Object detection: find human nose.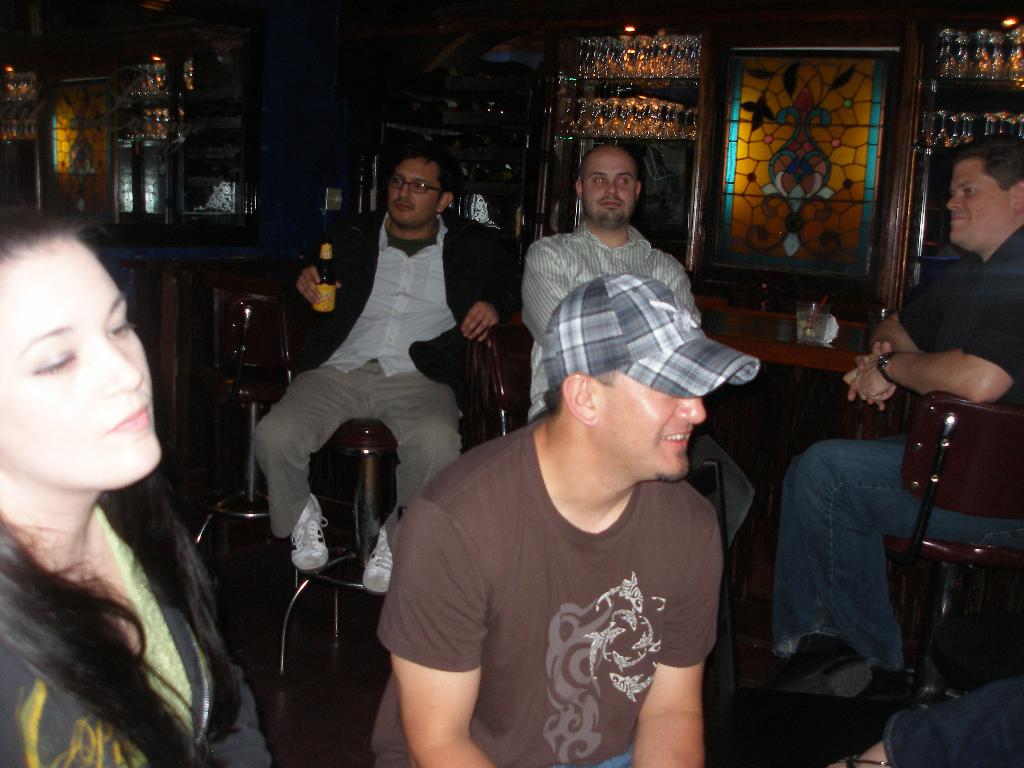
(673,395,709,426).
